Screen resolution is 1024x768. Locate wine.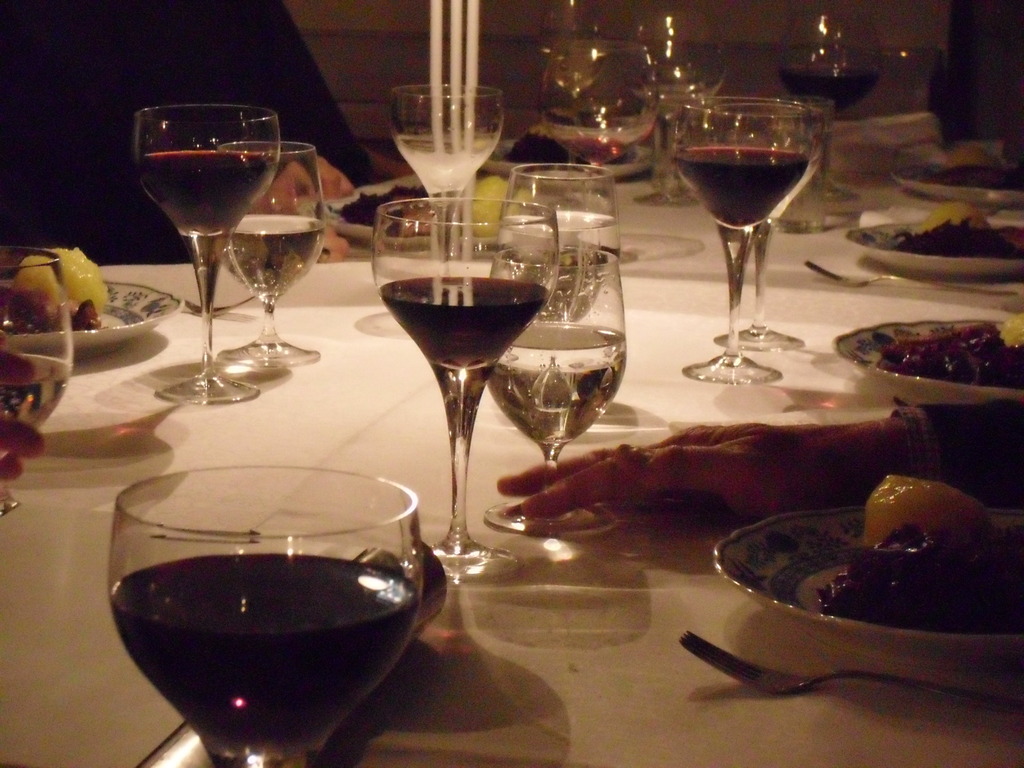
[780,65,884,121].
